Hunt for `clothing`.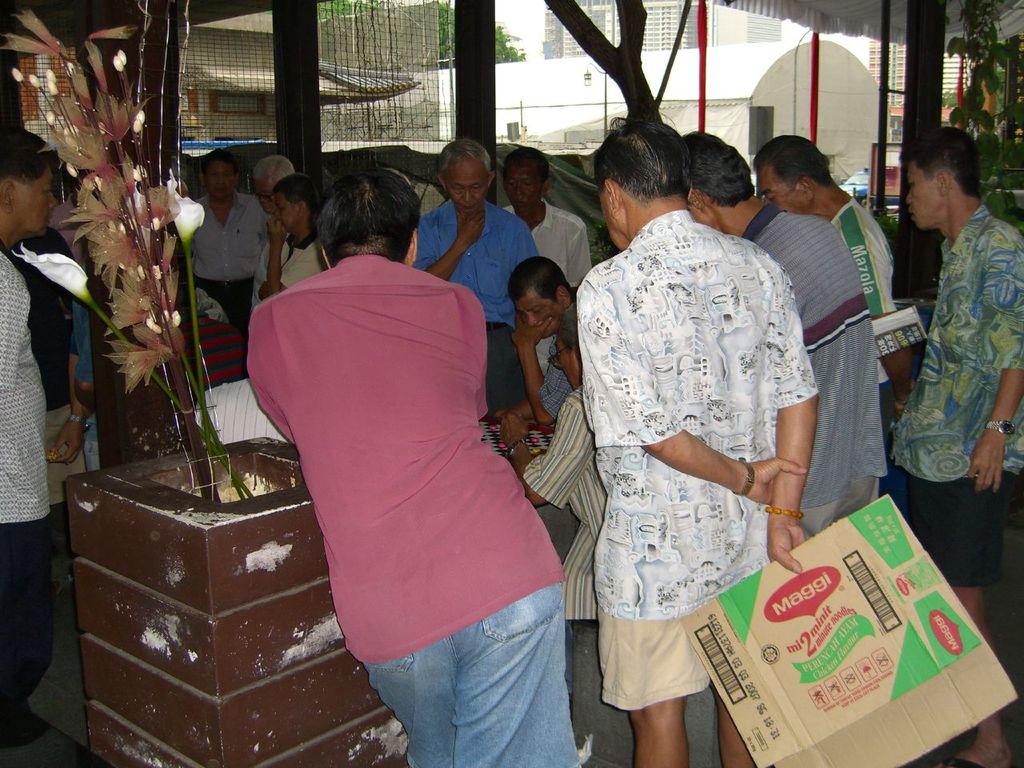
Hunted down at [left=22, top=222, right=91, bottom=522].
